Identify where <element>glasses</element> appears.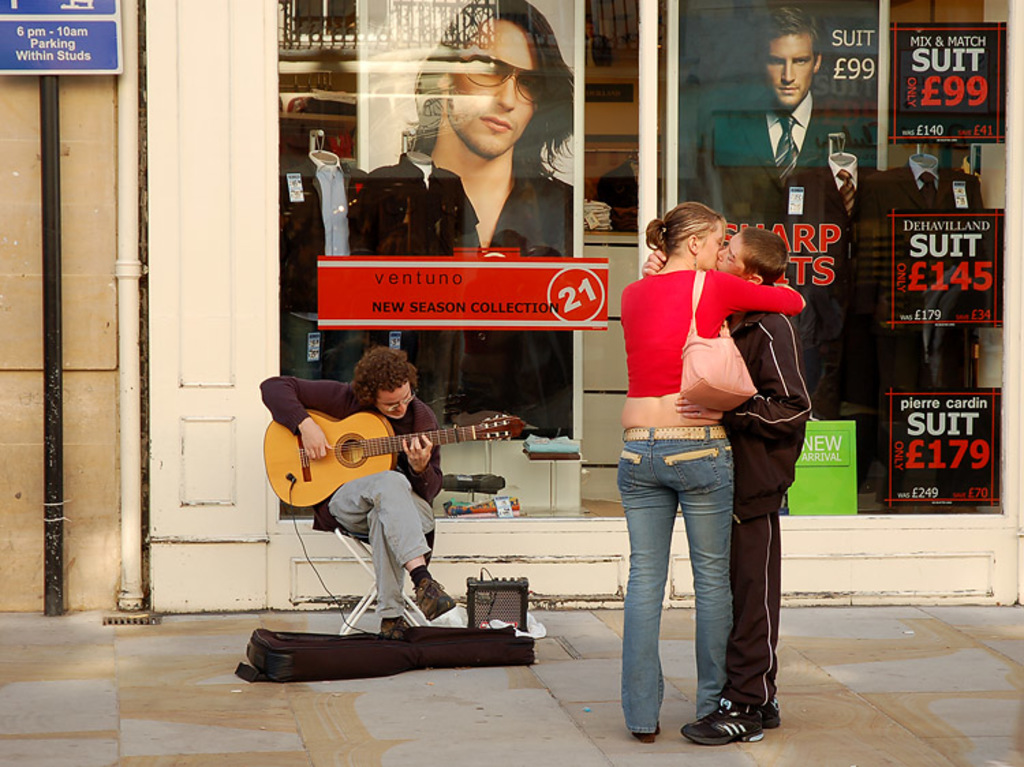
Appears at rect(377, 390, 419, 411).
